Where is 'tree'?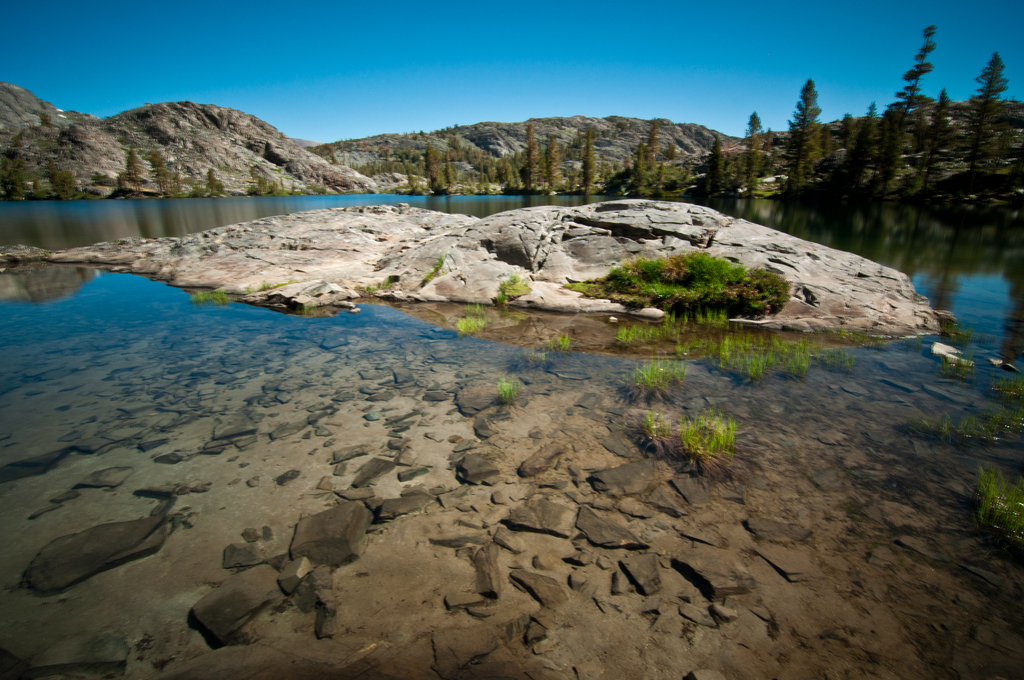
834 98 872 208.
